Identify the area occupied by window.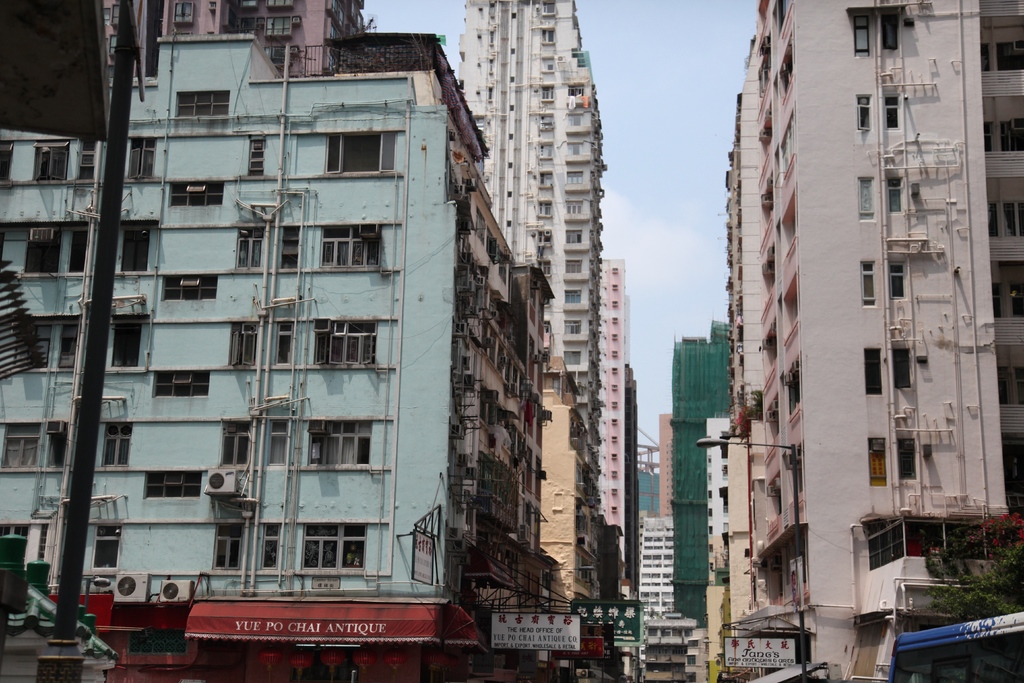
Area: region(880, 13, 900, 48).
